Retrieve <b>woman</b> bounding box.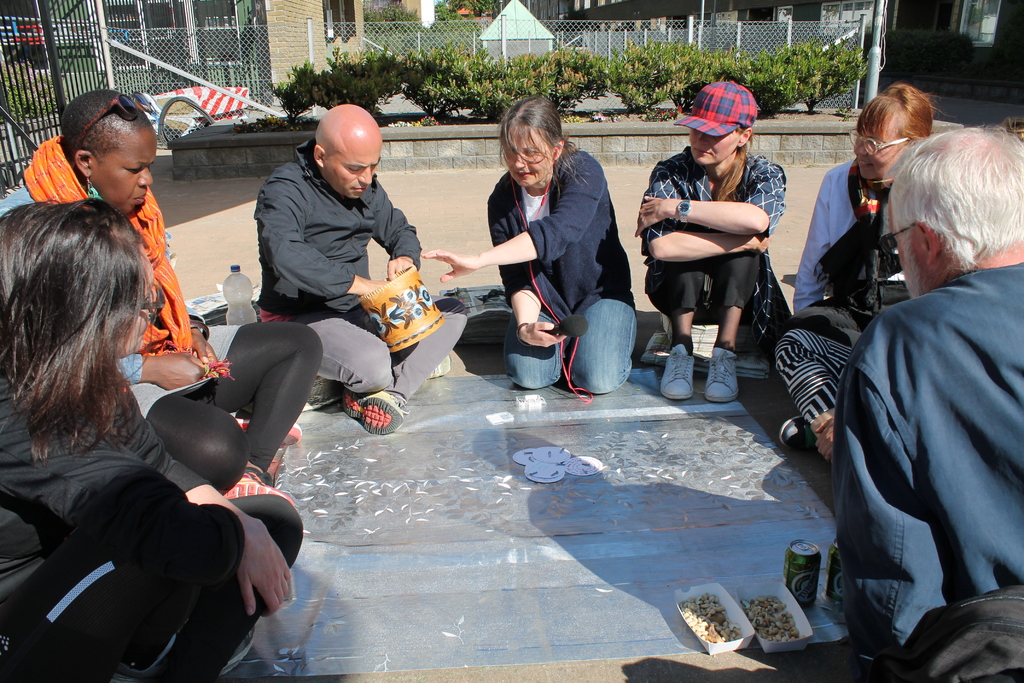
Bounding box: {"left": 639, "top": 98, "right": 797, "bottom": 416}.
